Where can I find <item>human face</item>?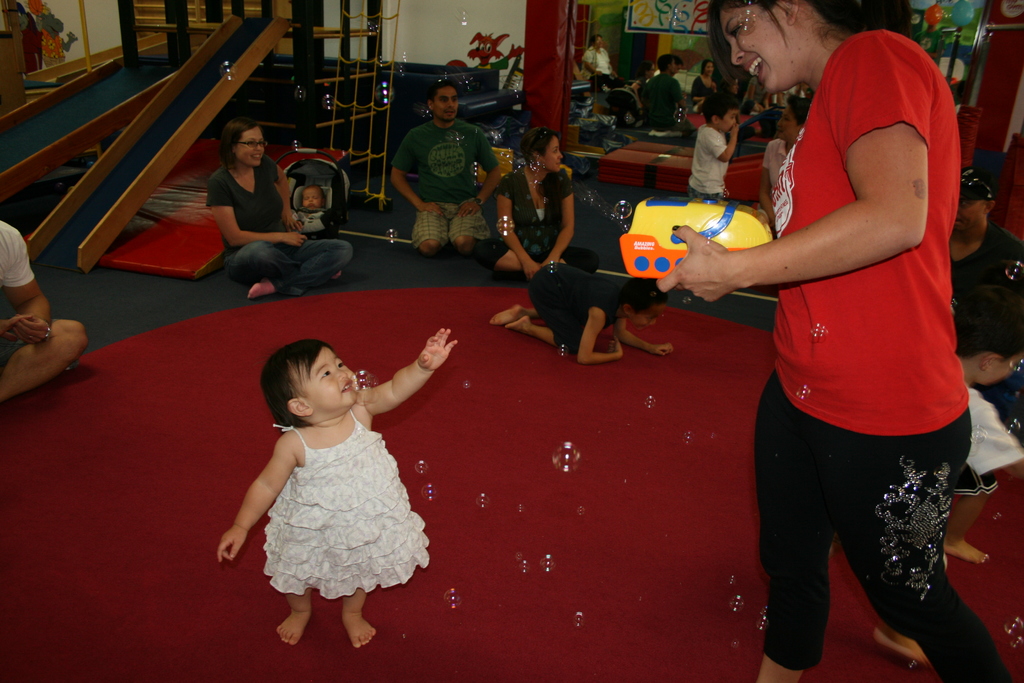
You can find it at x1=539, y1=133, x2=564, y2=171.
